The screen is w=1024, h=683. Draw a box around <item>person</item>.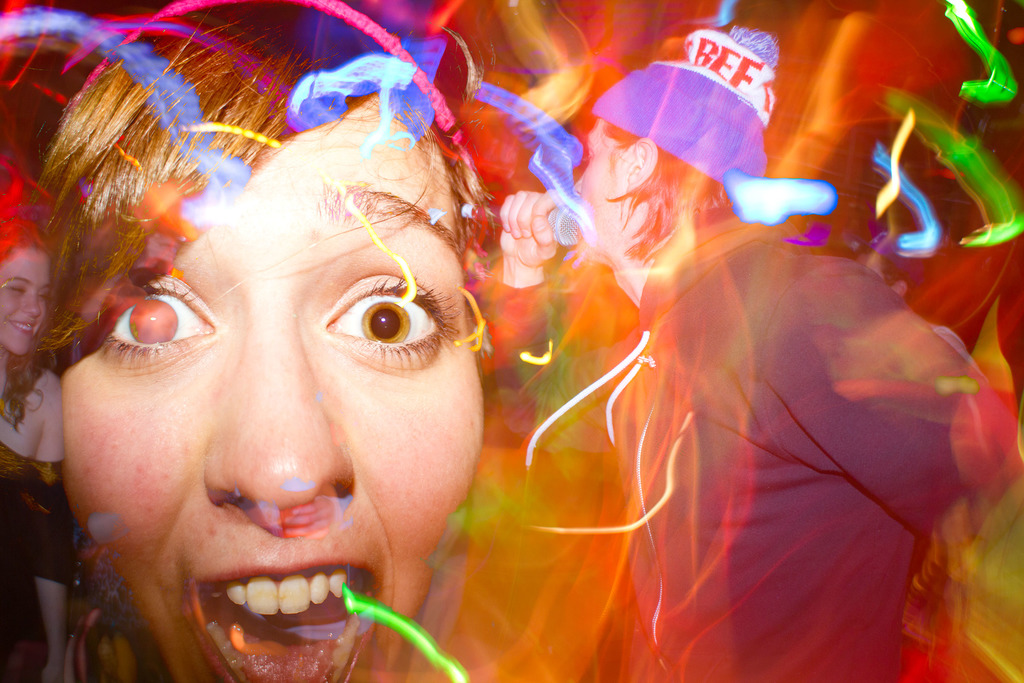
box(488, 24, 1002, 682).
